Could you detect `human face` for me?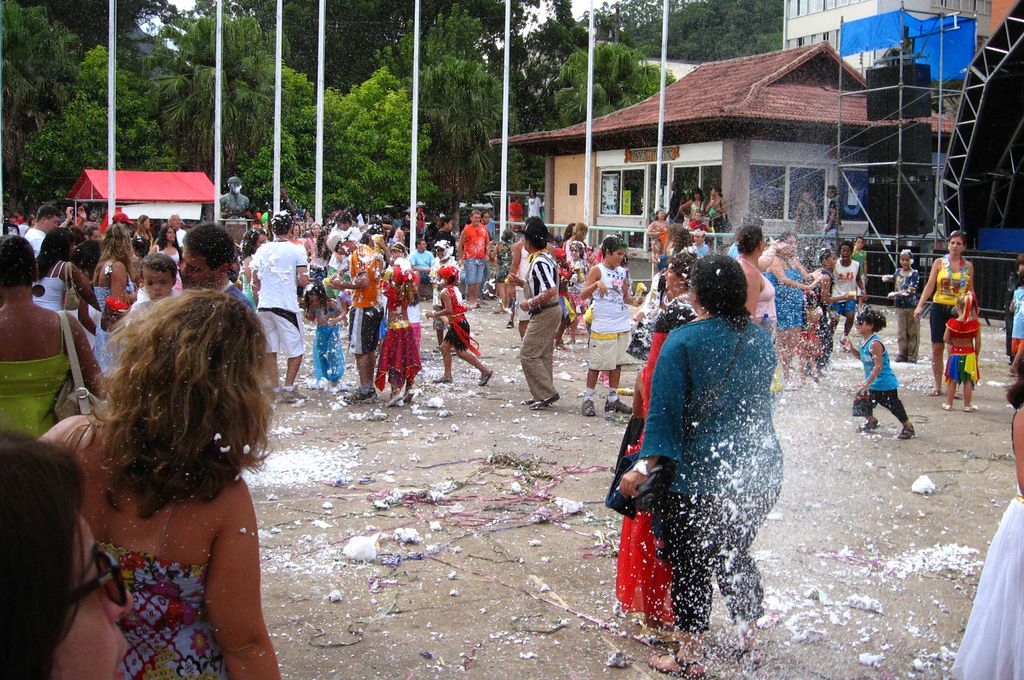
Detection result: region(420, 239, 427, 250).
